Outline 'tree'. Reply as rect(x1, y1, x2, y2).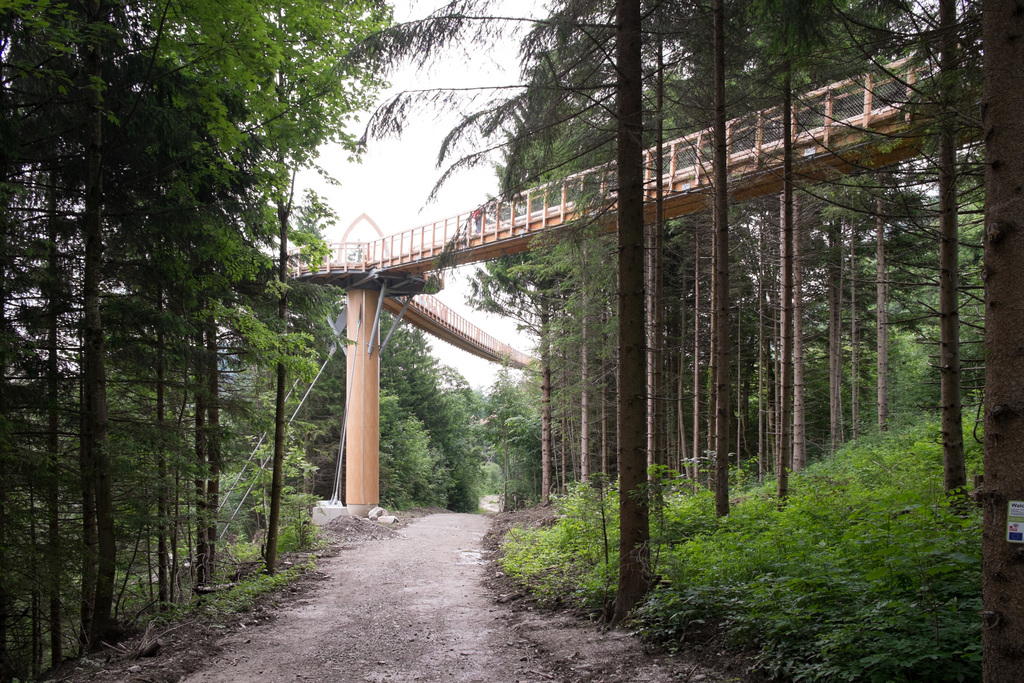
rect(565, 0, 926, 528).
